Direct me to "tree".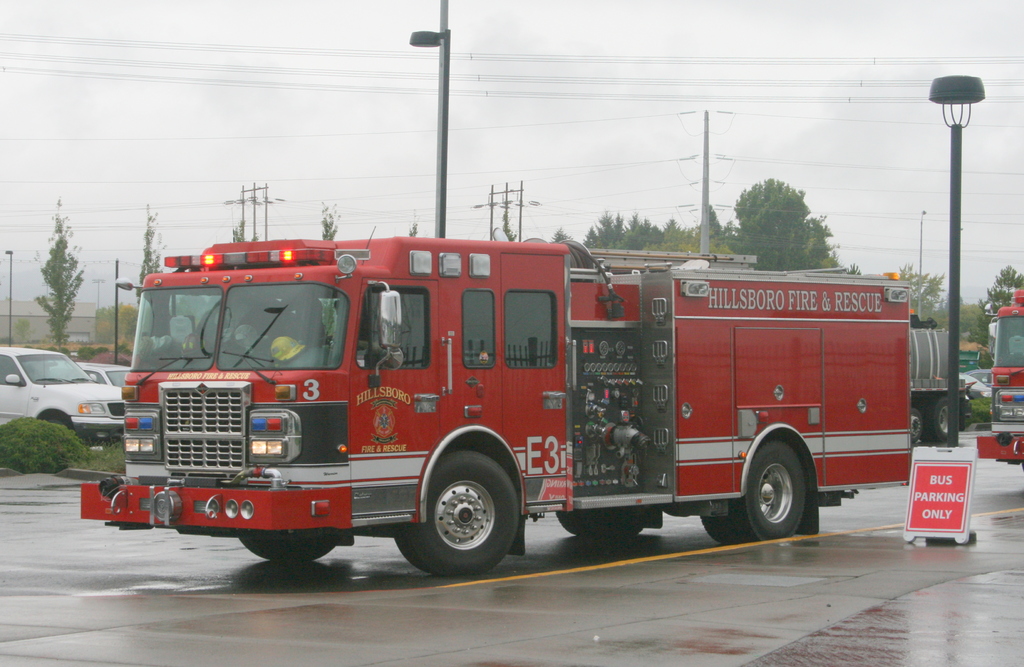
Direction: (left=978, top=268, right=1023, bottom=317).
